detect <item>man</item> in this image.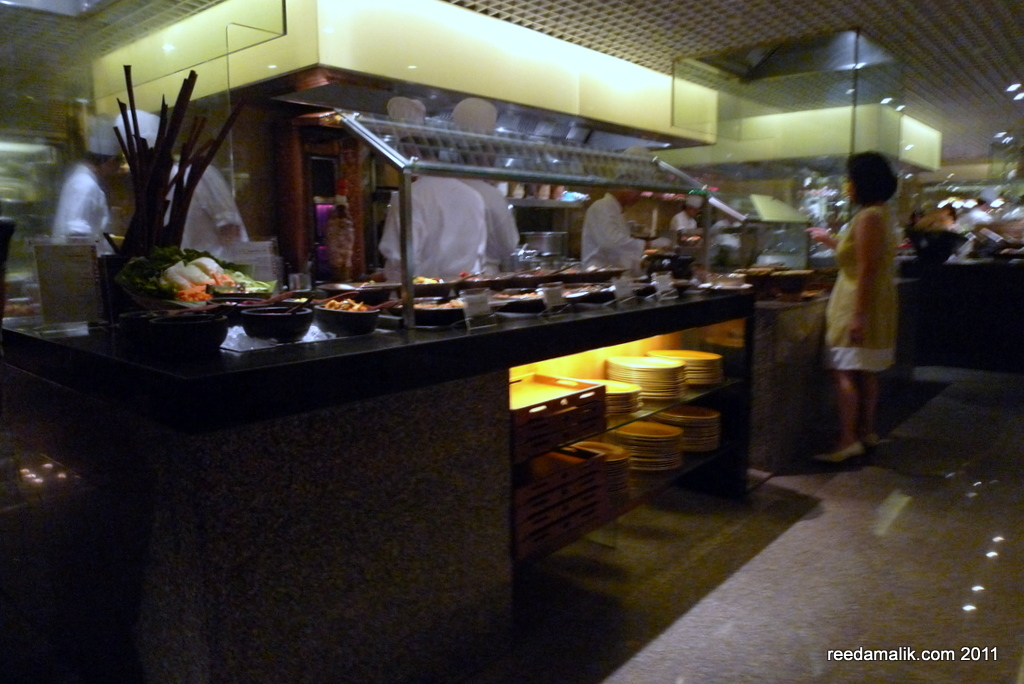
Detection: 383:137:488:271.
